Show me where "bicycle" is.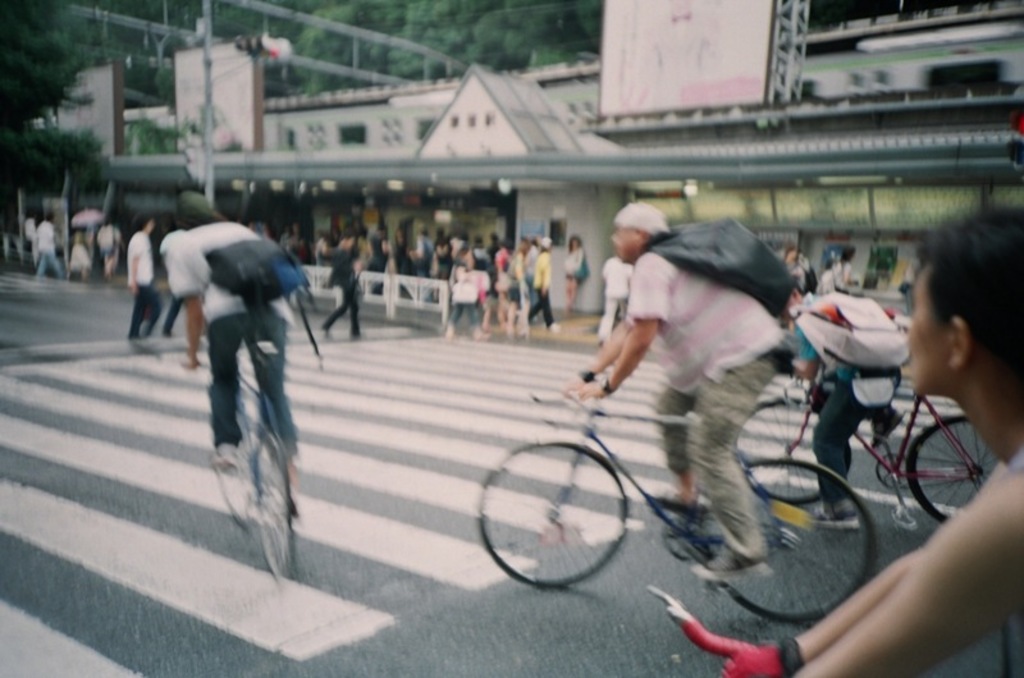
"bicycle" is at box(733, 359, 1009, 524).
